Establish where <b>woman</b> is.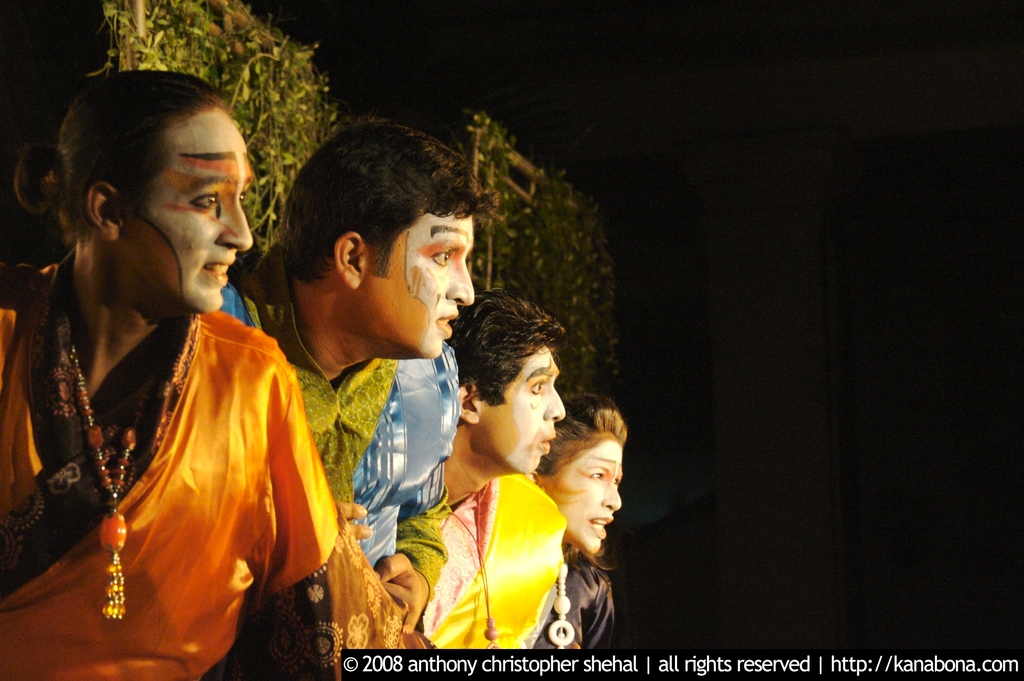
Established at box(21, 79, 353, 662).
